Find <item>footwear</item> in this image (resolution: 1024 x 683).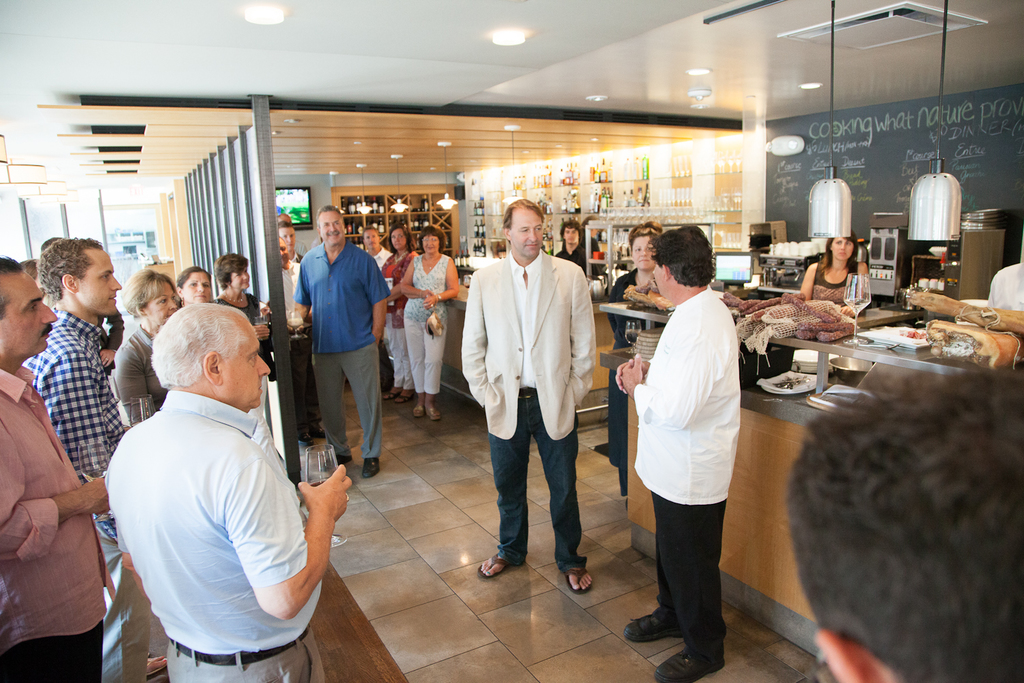
560/566/593/594.
